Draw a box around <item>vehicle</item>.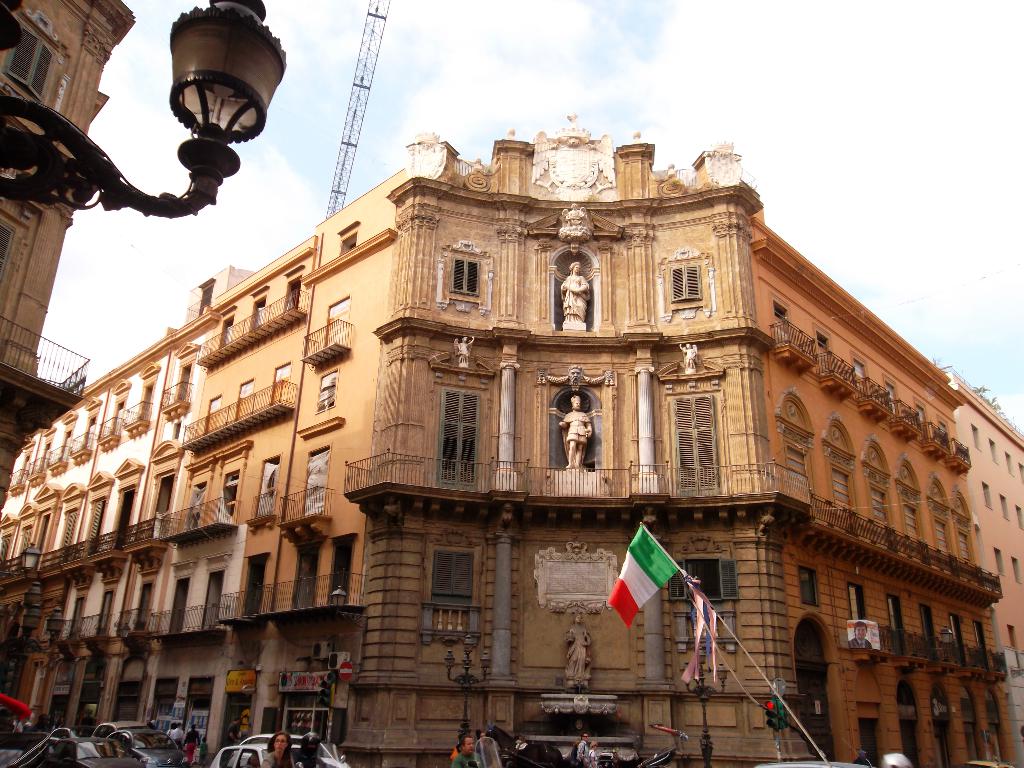
rect(211, 741, 332, 767).
